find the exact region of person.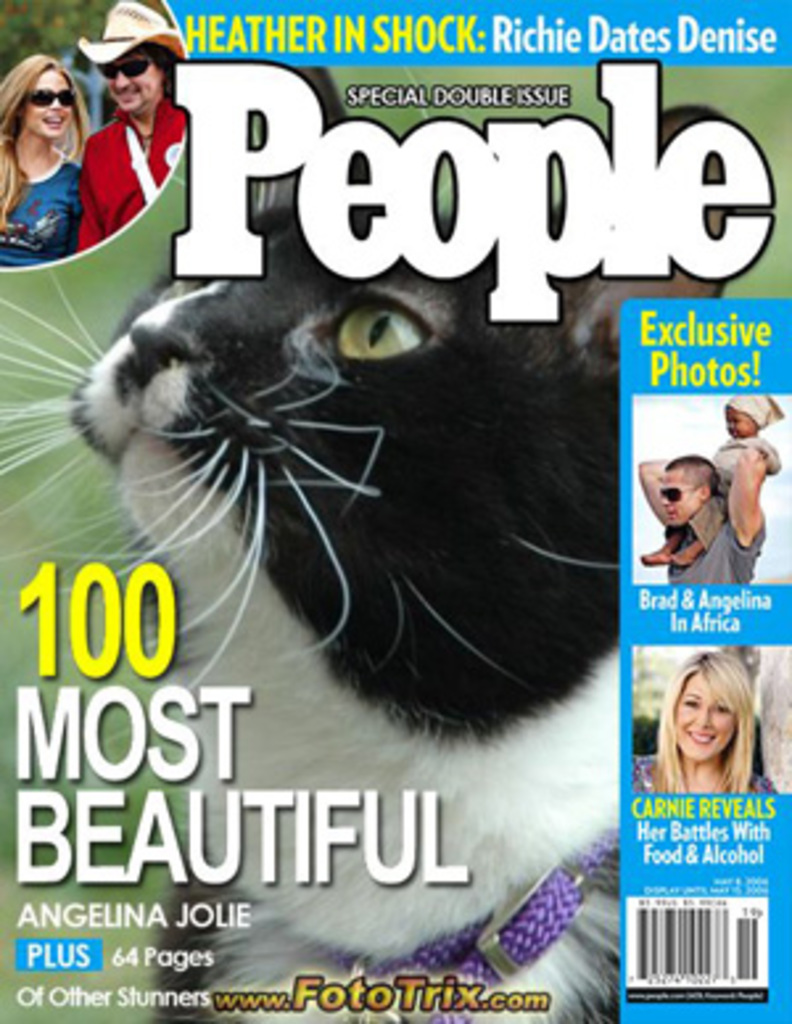
Exact region: bbox=(639, 446, 768, 586).
